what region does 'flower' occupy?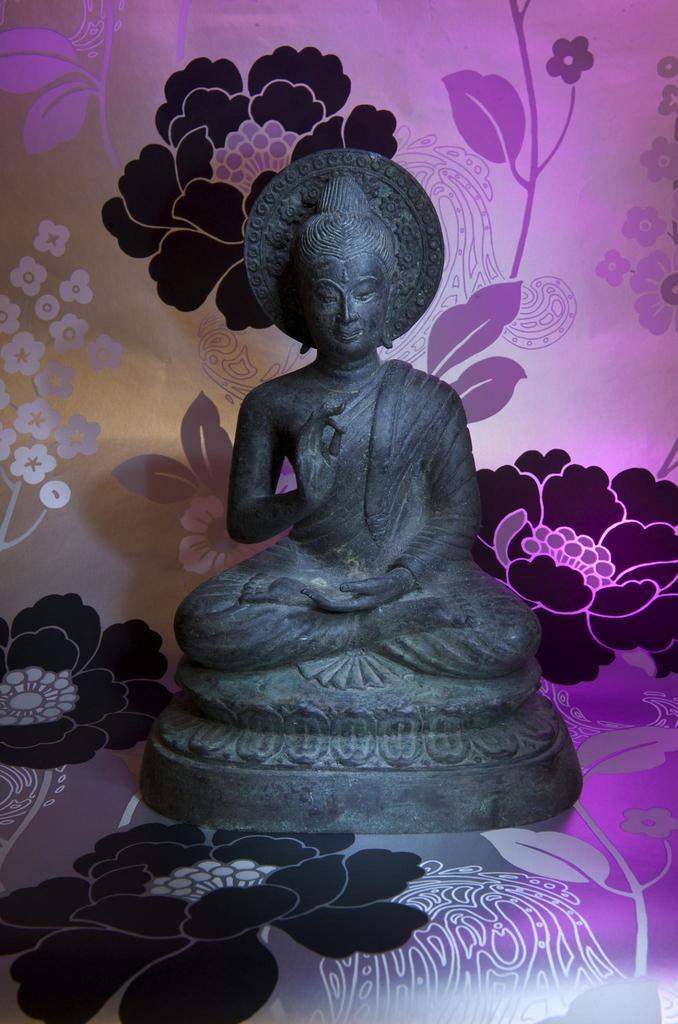
rect(36, 216, 65, 256).
